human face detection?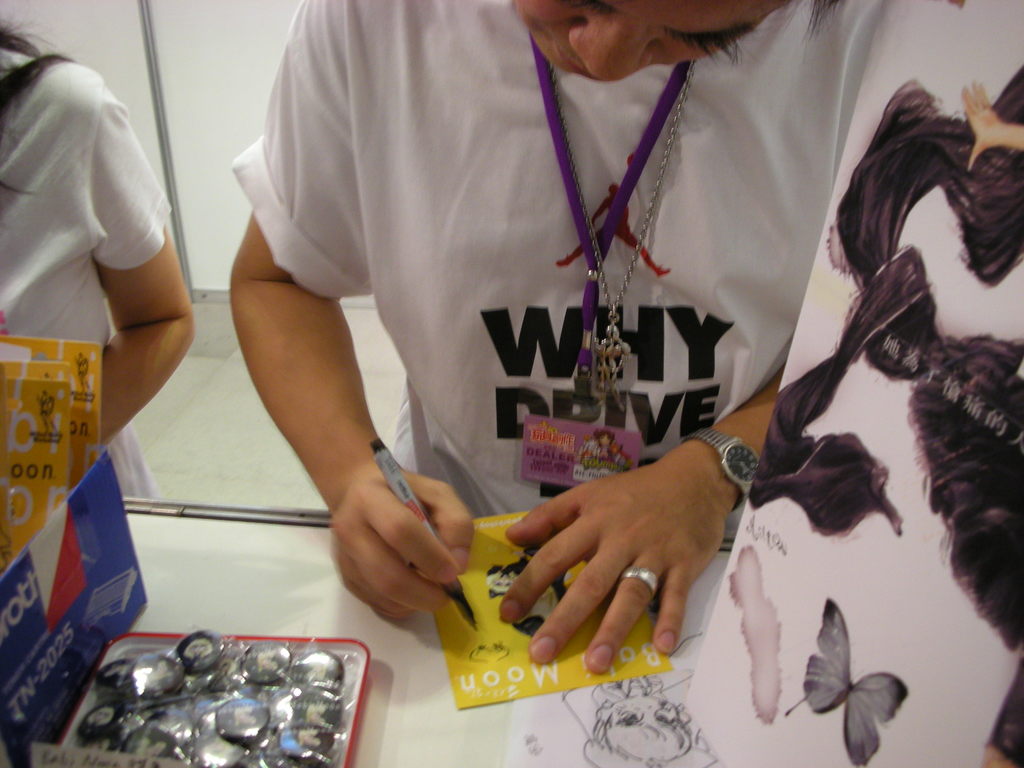
crop(511, 0, 782, 83)
